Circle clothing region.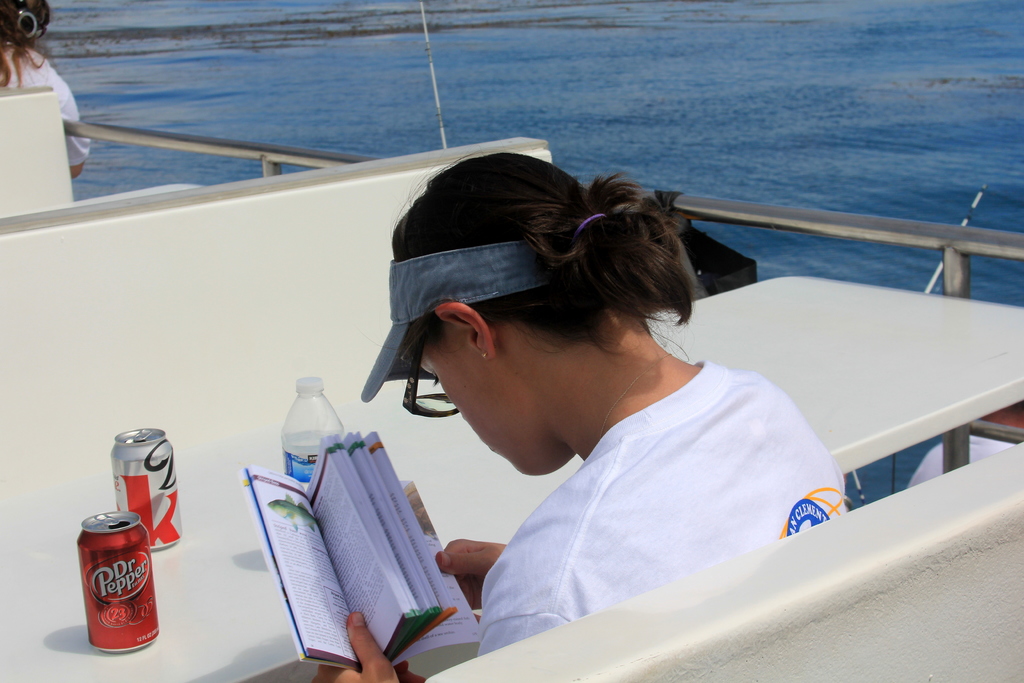
Region: Rect(0, 35, 86, 176).
